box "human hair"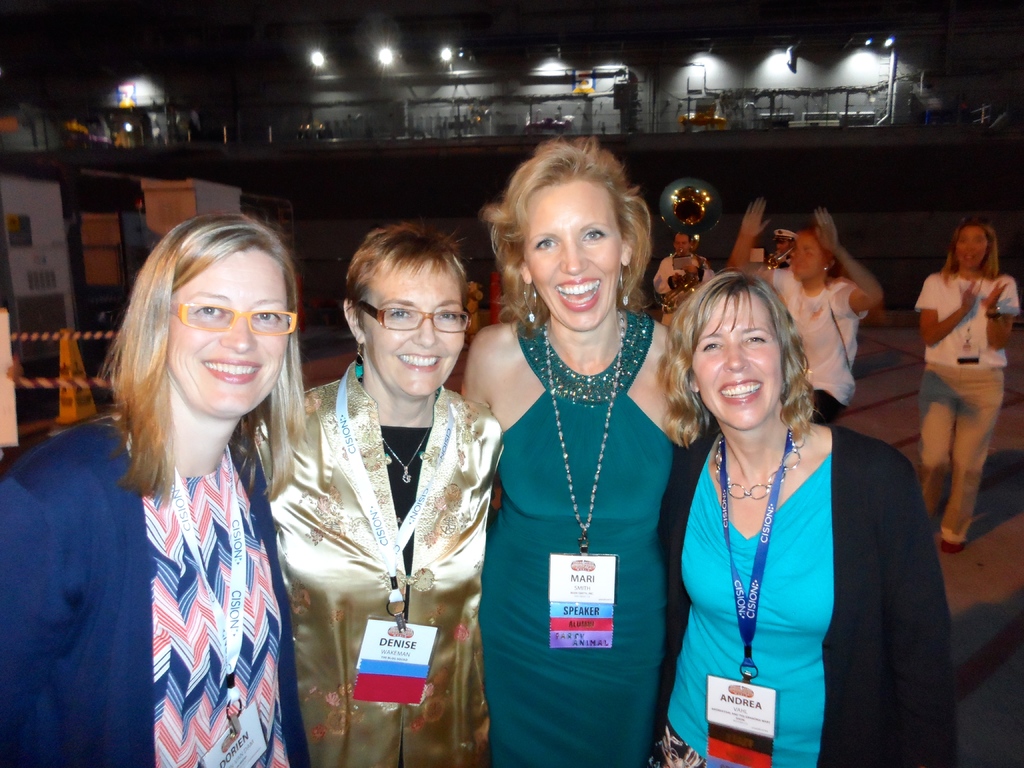
655/266/824/444
